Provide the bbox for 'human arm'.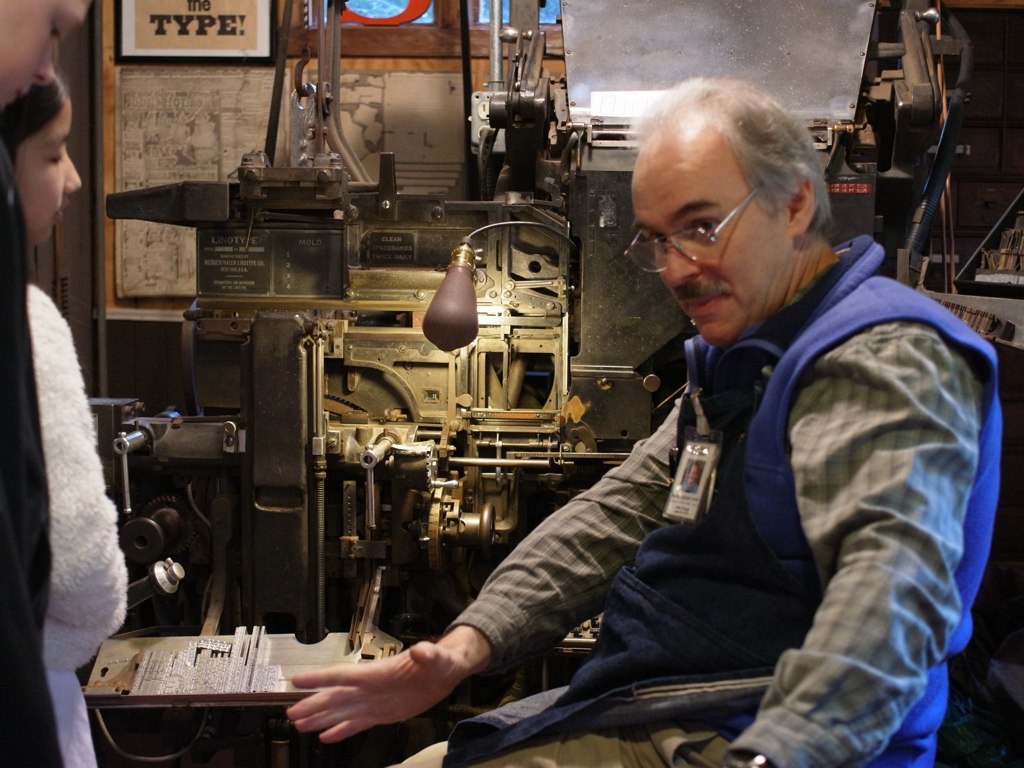
(284, 387, 716, 743).
